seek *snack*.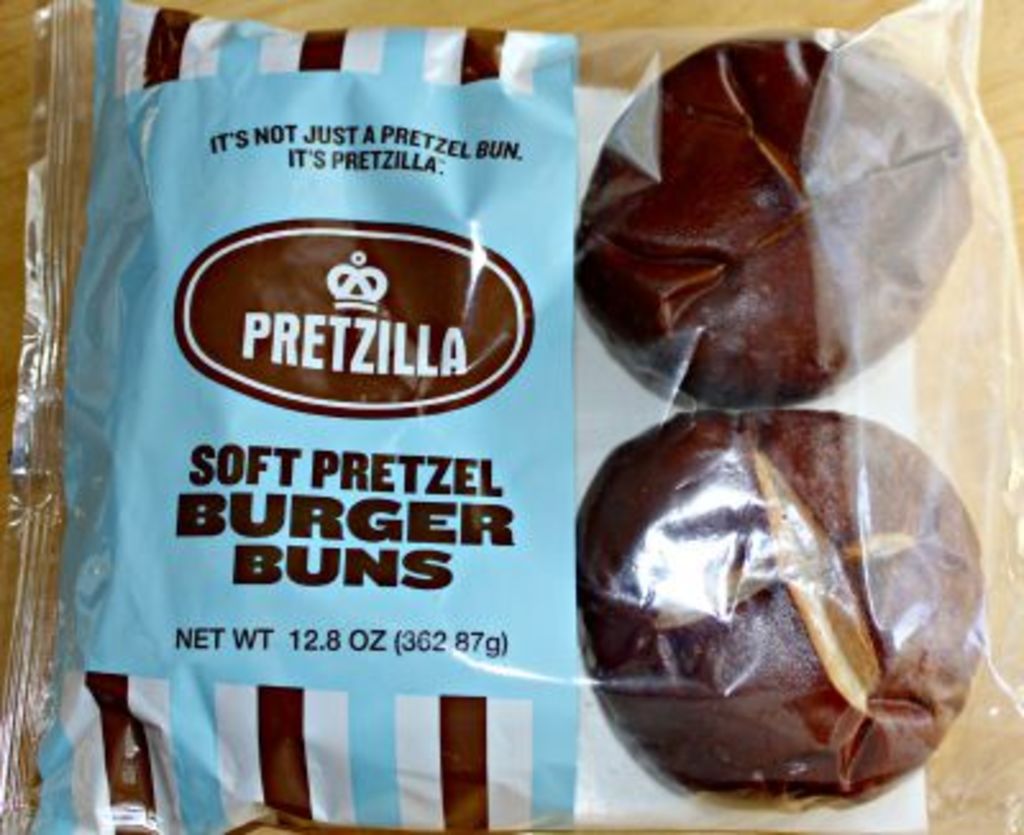
crop(0, 0, 1021, 832).
